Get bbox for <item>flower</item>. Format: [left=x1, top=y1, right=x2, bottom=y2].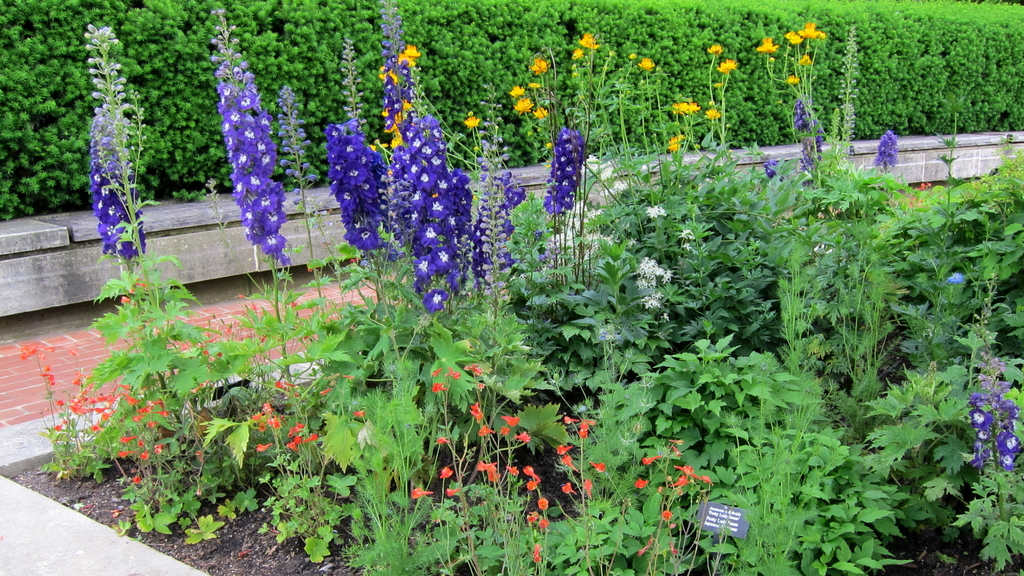
[left=38, top=346, right=51, bottom=358].
